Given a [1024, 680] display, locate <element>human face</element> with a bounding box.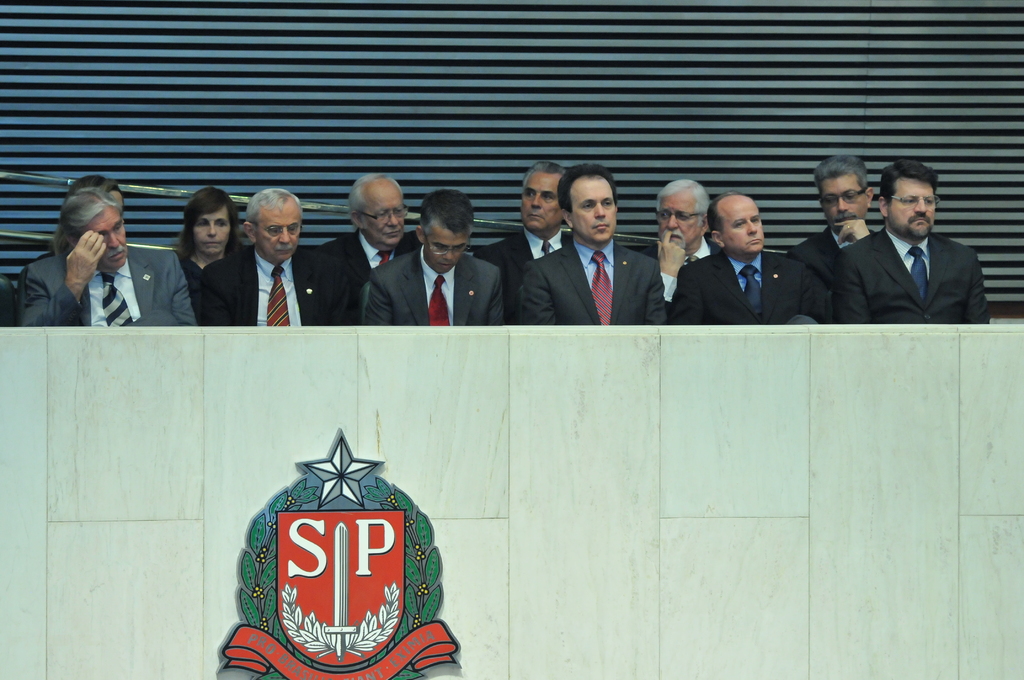
Located: region(573, 174, 614, 238).
